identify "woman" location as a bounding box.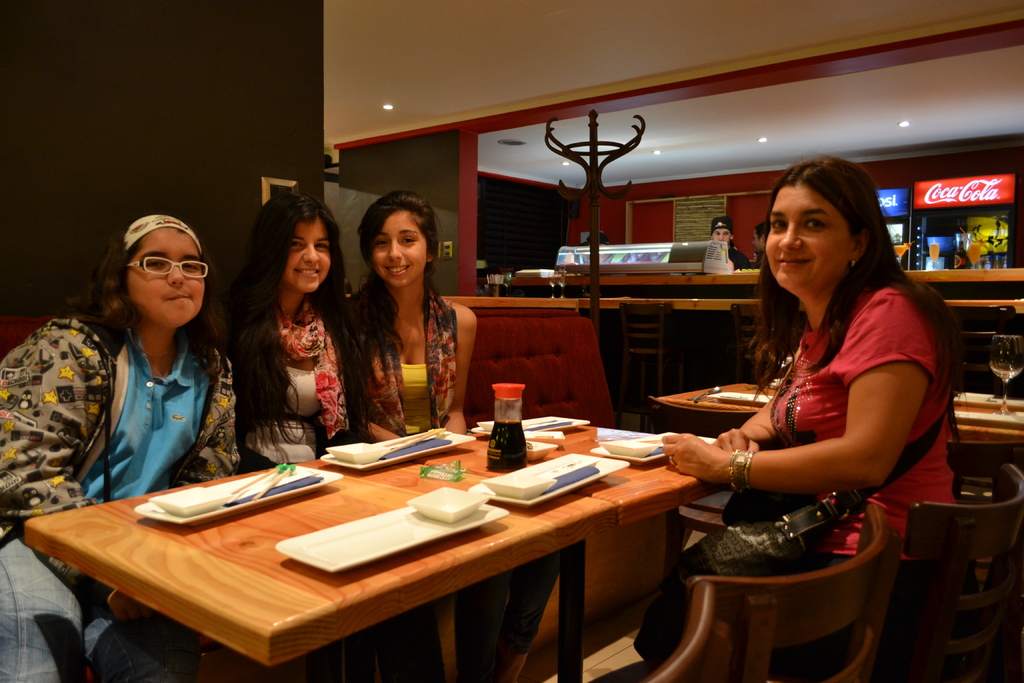
BBox(640, 127, 968, 682).
